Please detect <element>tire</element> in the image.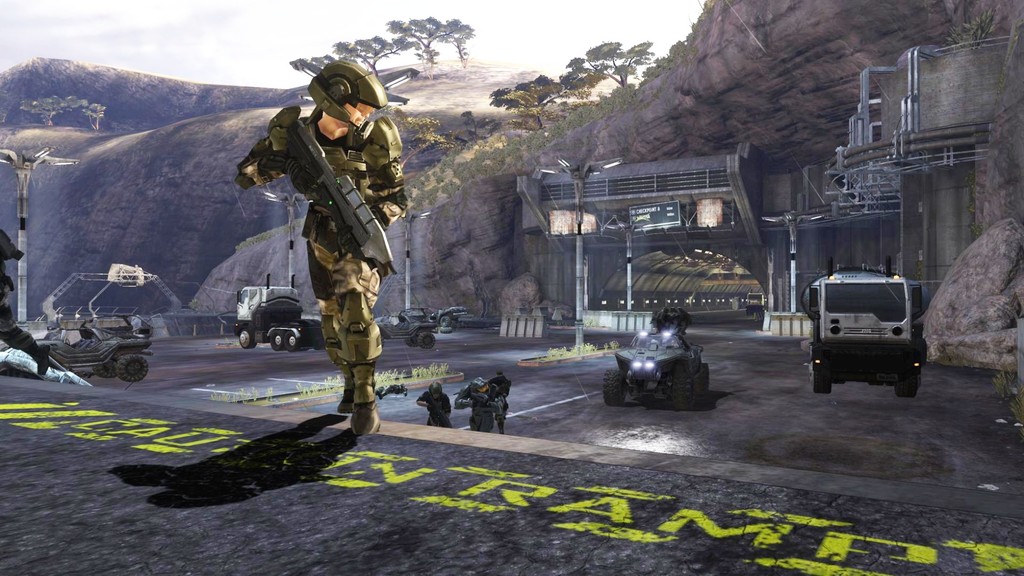
region(915, 339, 929, 365).
